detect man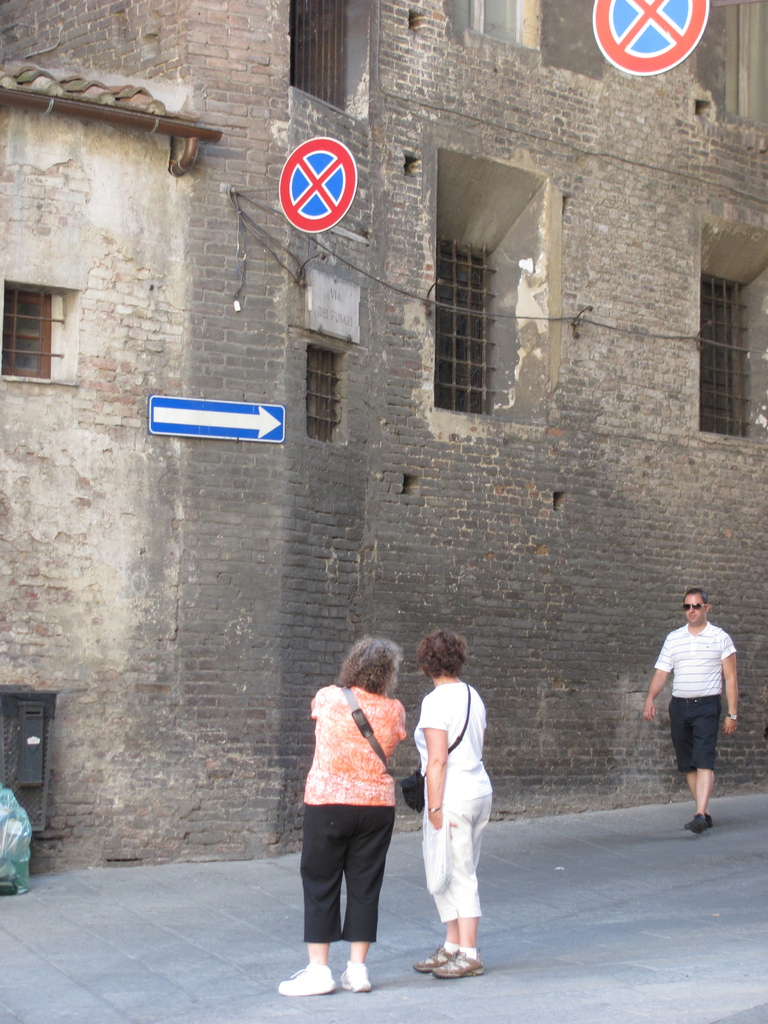
(left=655, top=590, right=754, bottom=828)
